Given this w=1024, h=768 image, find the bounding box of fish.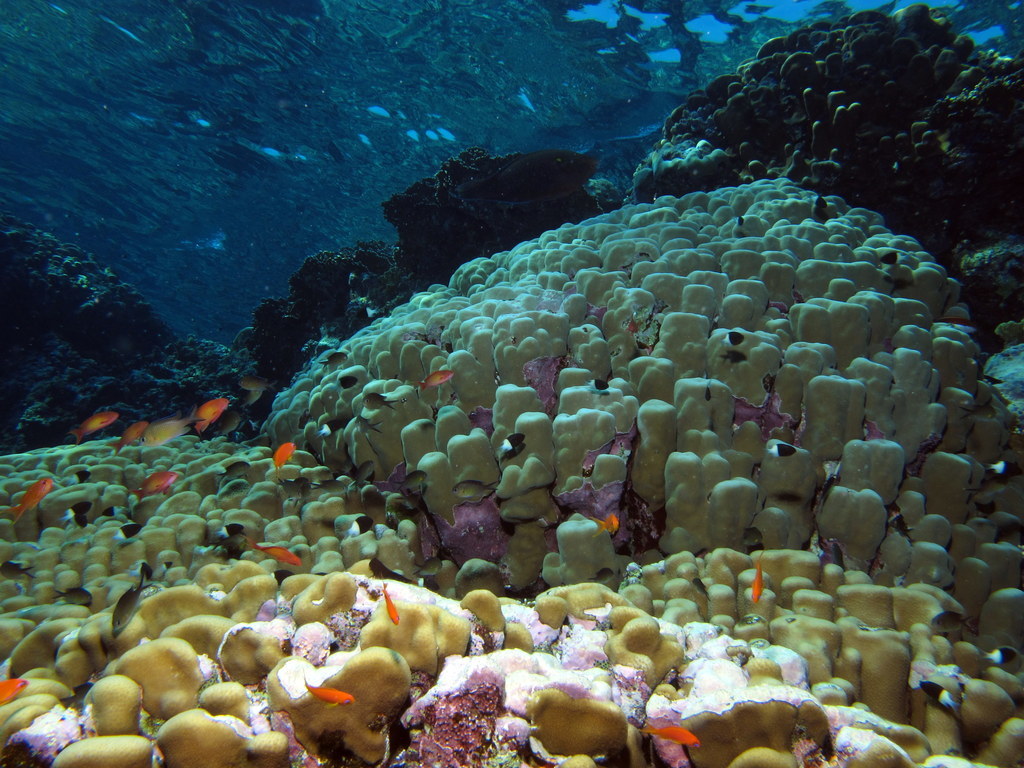
{"x1": 742, "y1": 526, "x2": 782, "y2": 548}.
